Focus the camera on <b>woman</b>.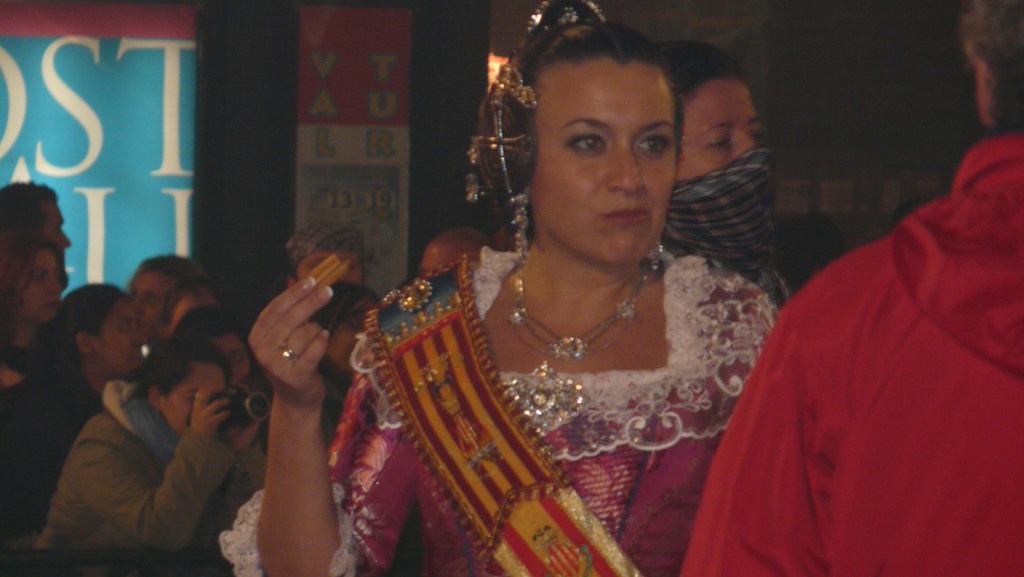
Focus region: detection(660, 42, 790, 298).
